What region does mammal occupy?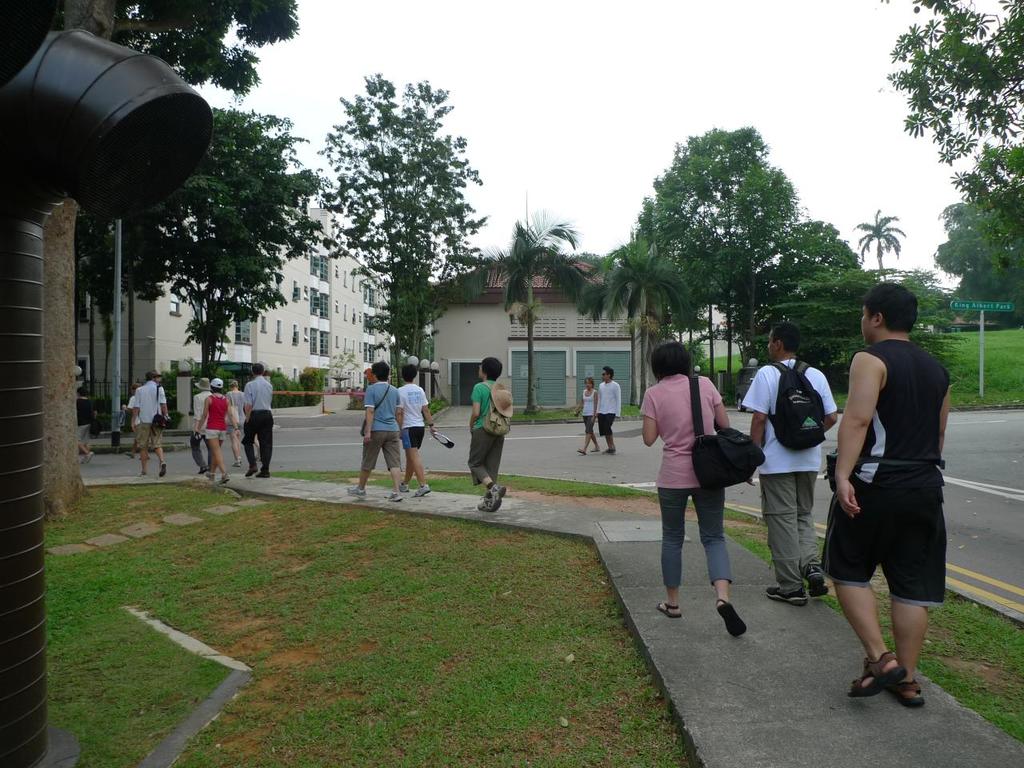
left=244, top=362, right=273, bottom=478.
